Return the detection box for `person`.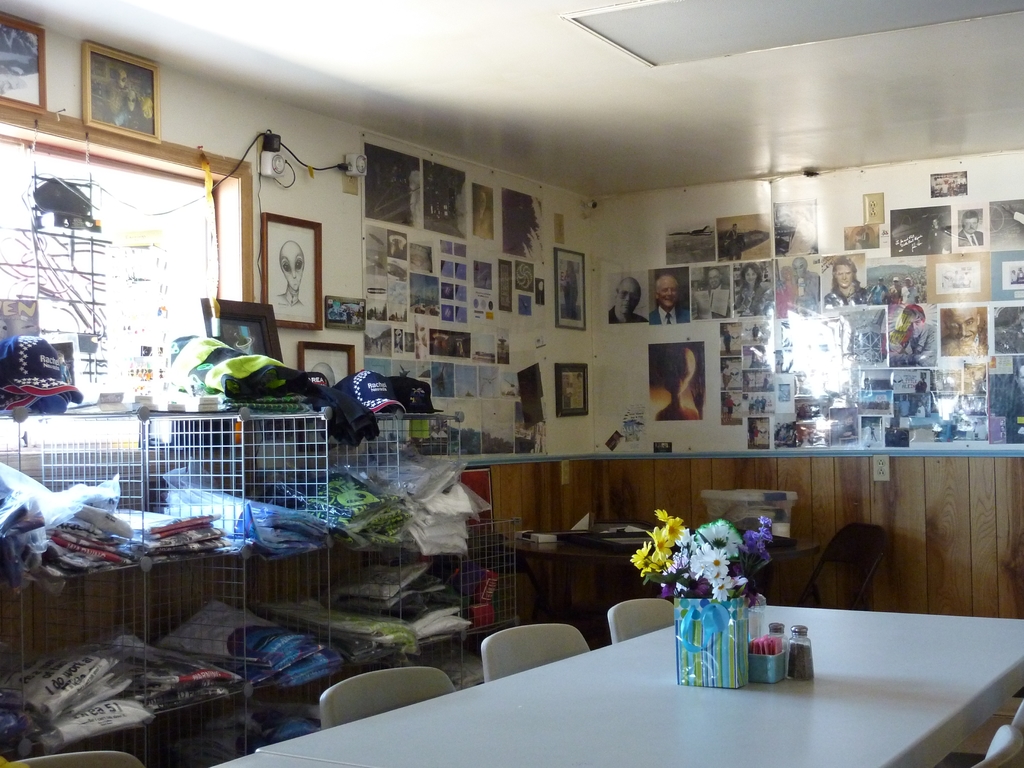
box=[895, 392, 912, 416].
